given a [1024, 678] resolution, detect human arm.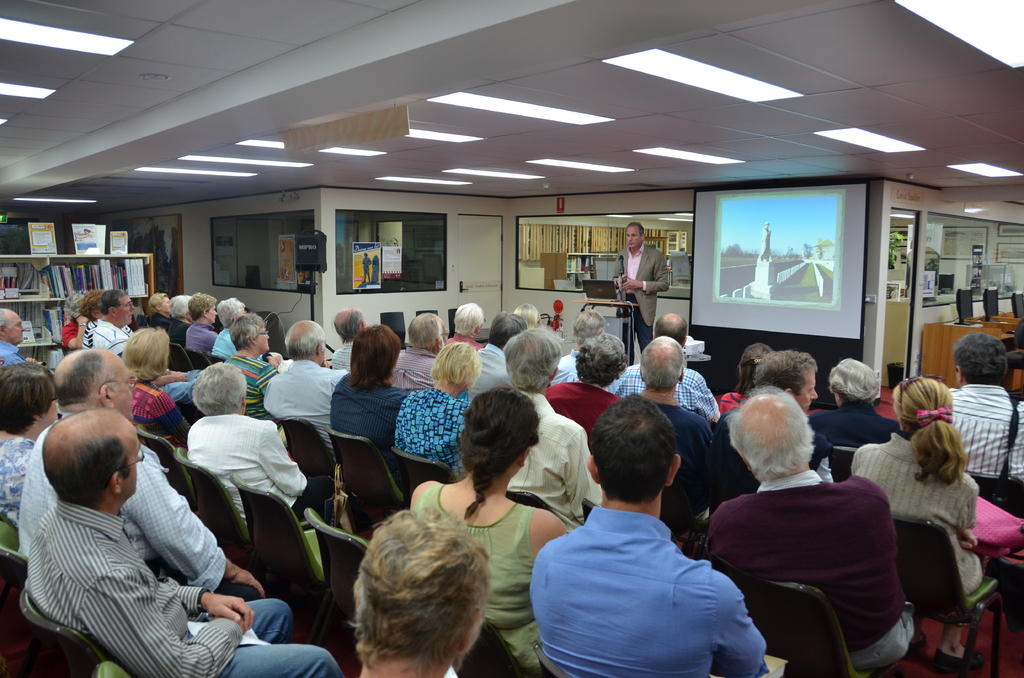
(614,252,678,298).
